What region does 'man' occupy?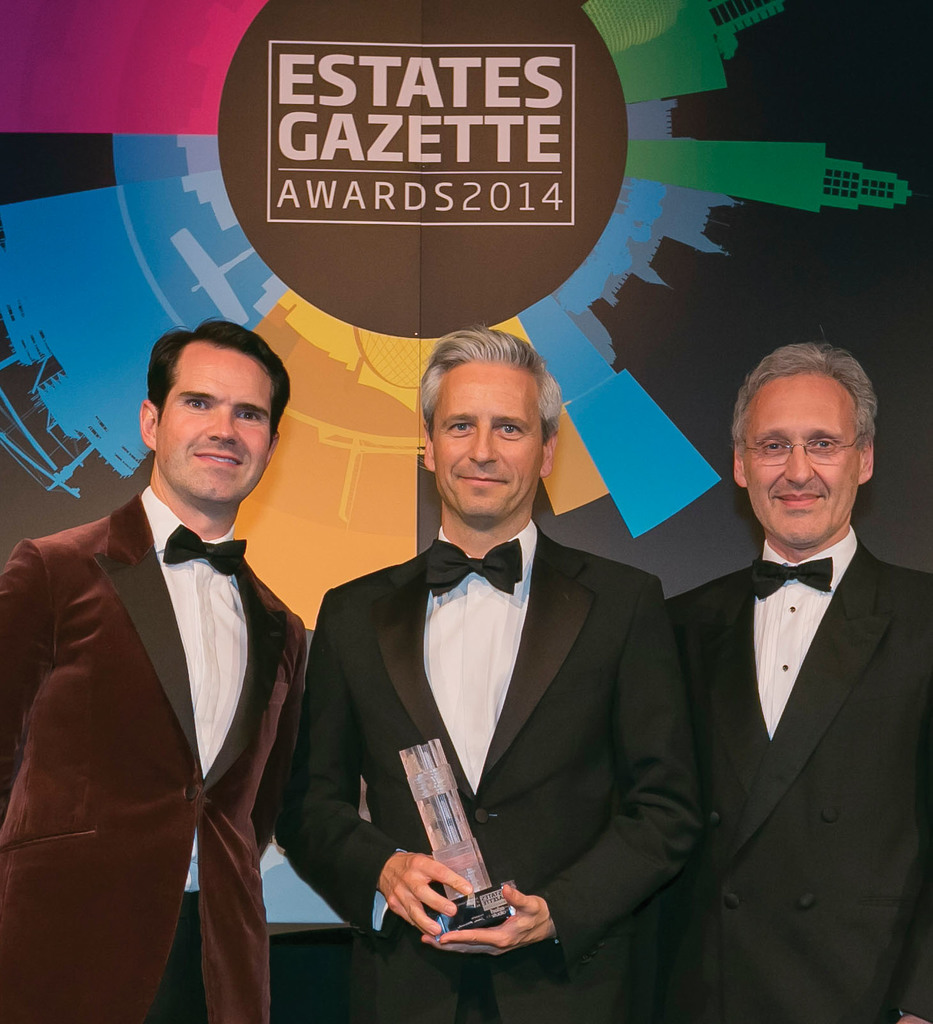
bbox=[660, 333, 932, 1023].
